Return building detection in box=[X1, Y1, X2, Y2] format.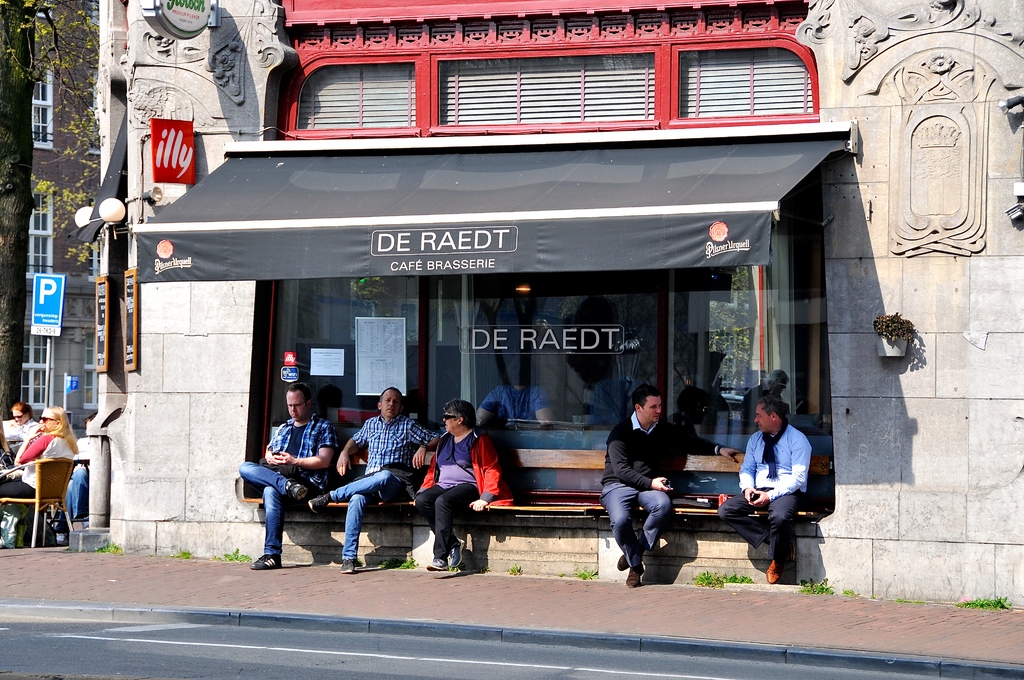
box=[86, 0, 1023, 597].
